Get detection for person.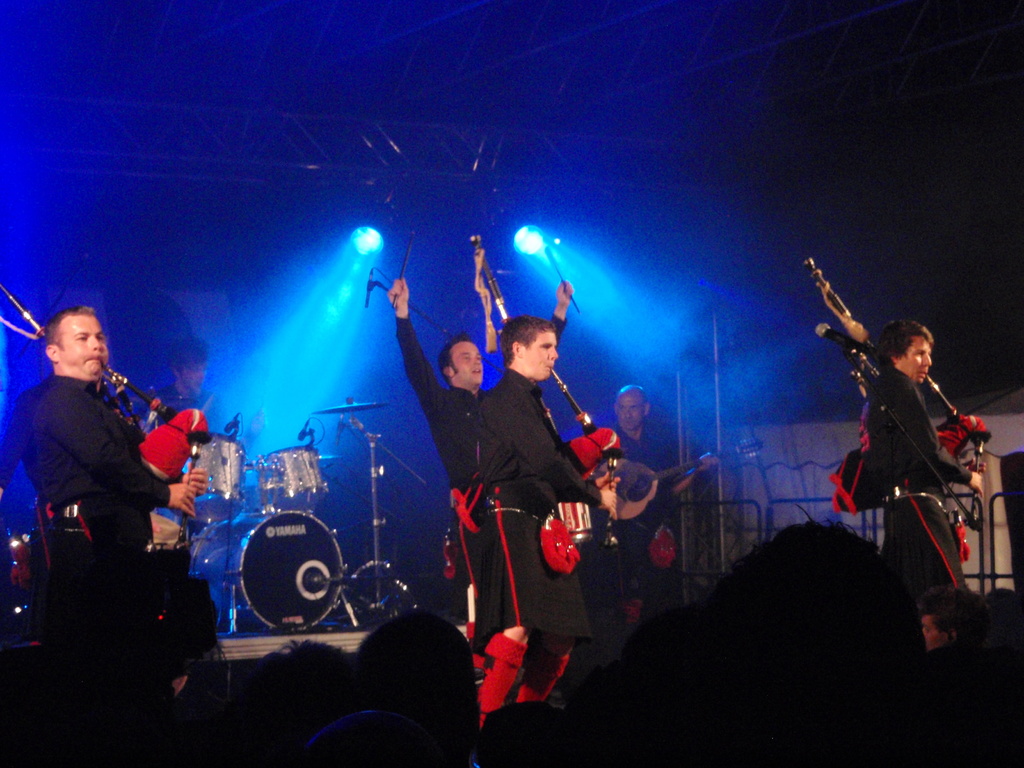
Detection: bbox=[388, 264, 568, 618].
